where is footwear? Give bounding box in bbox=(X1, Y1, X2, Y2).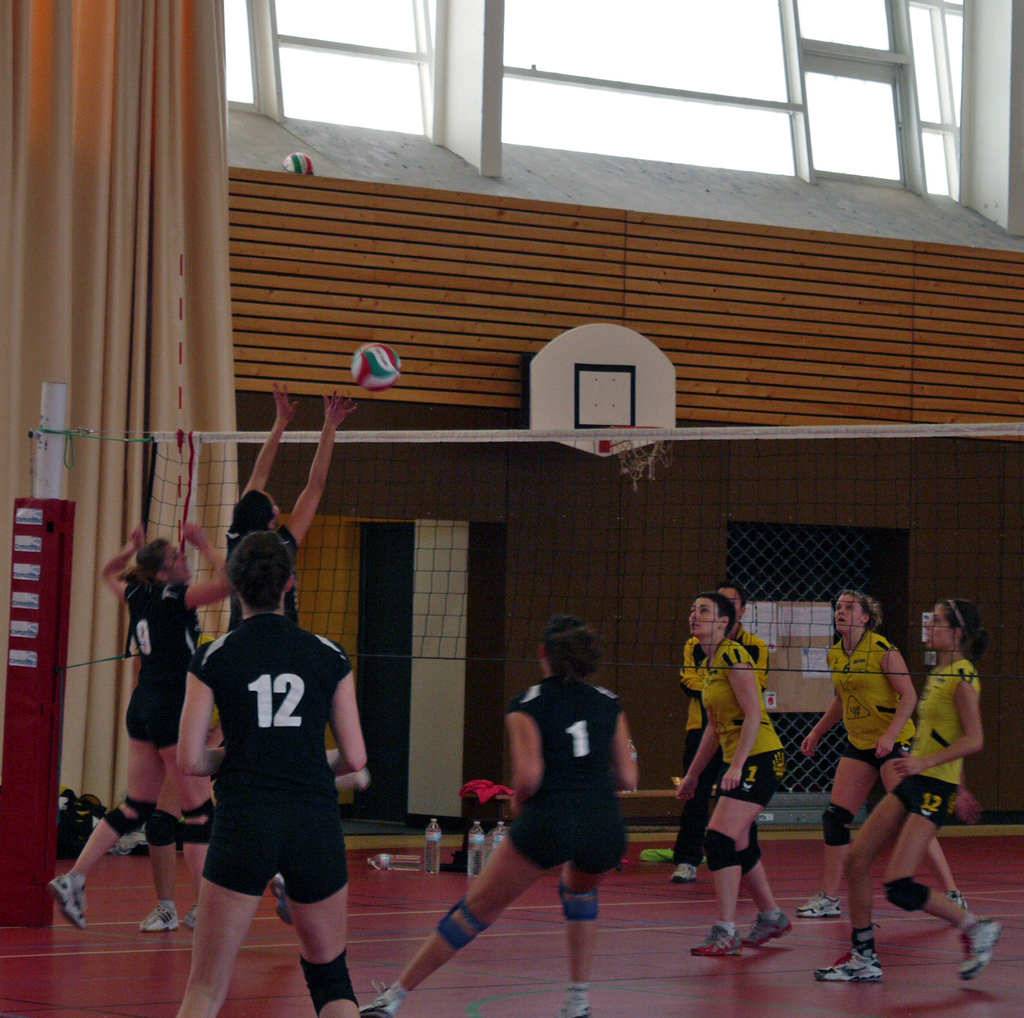
bbox=(671, 863, 698, 880).
